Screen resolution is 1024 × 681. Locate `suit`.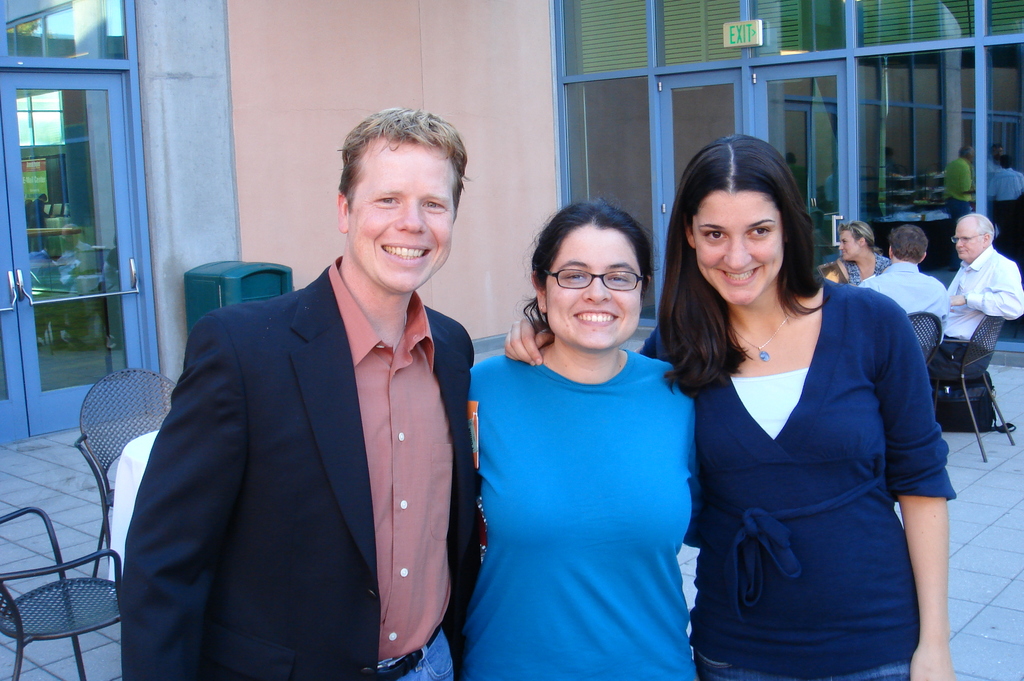
select_region(141, 185, 488, 680).
